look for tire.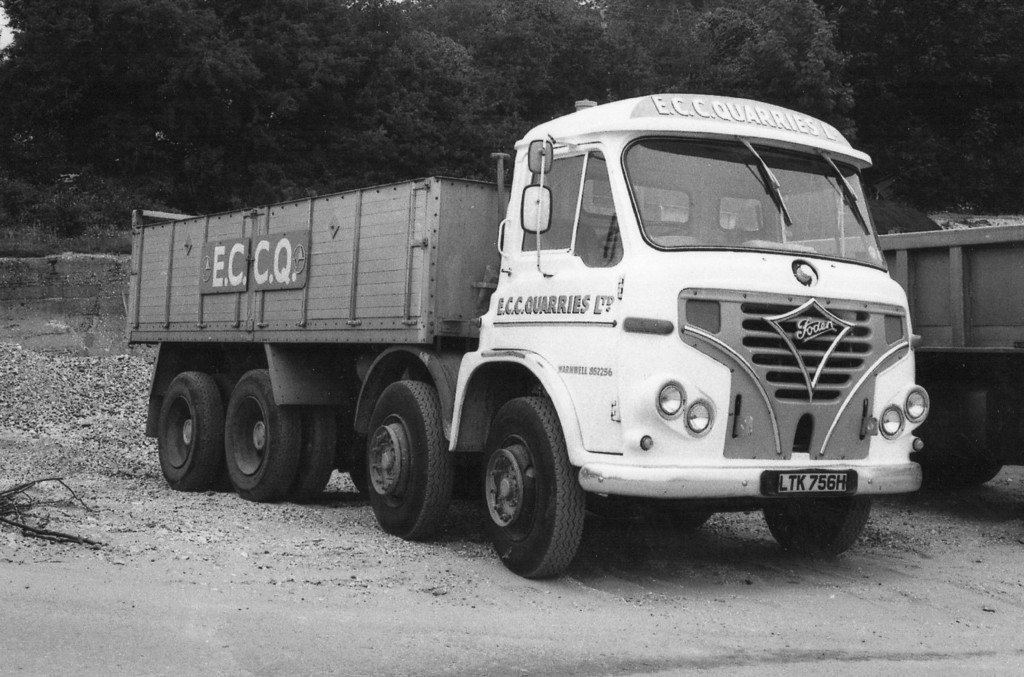
Found: box=[762, 494, 870, 557].
